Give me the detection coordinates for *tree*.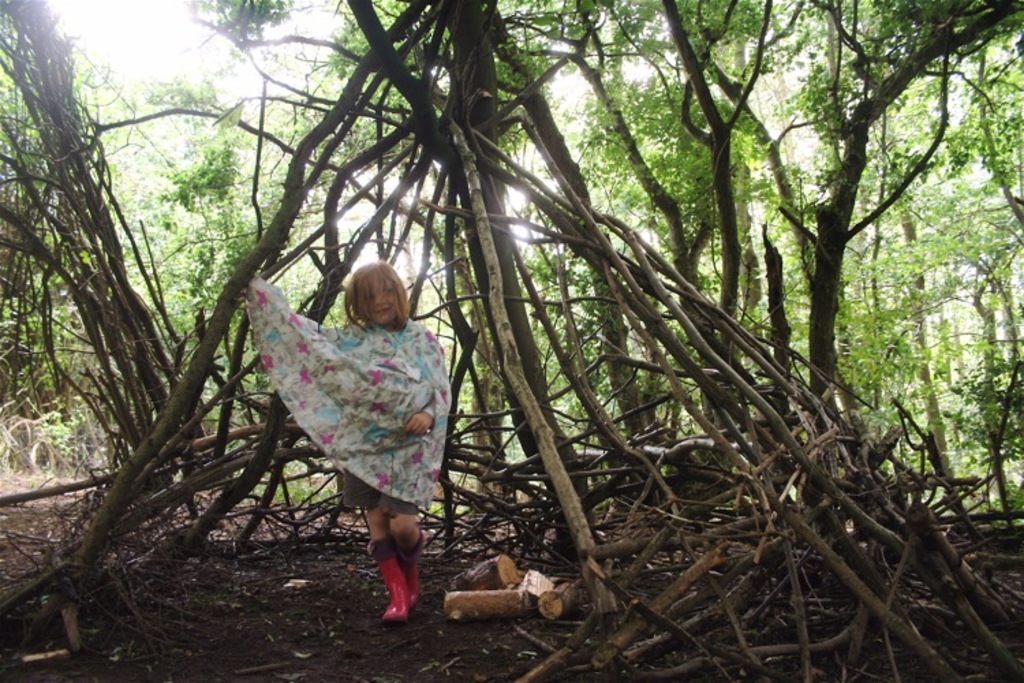
bbox=(504, 228, 737, 448).
